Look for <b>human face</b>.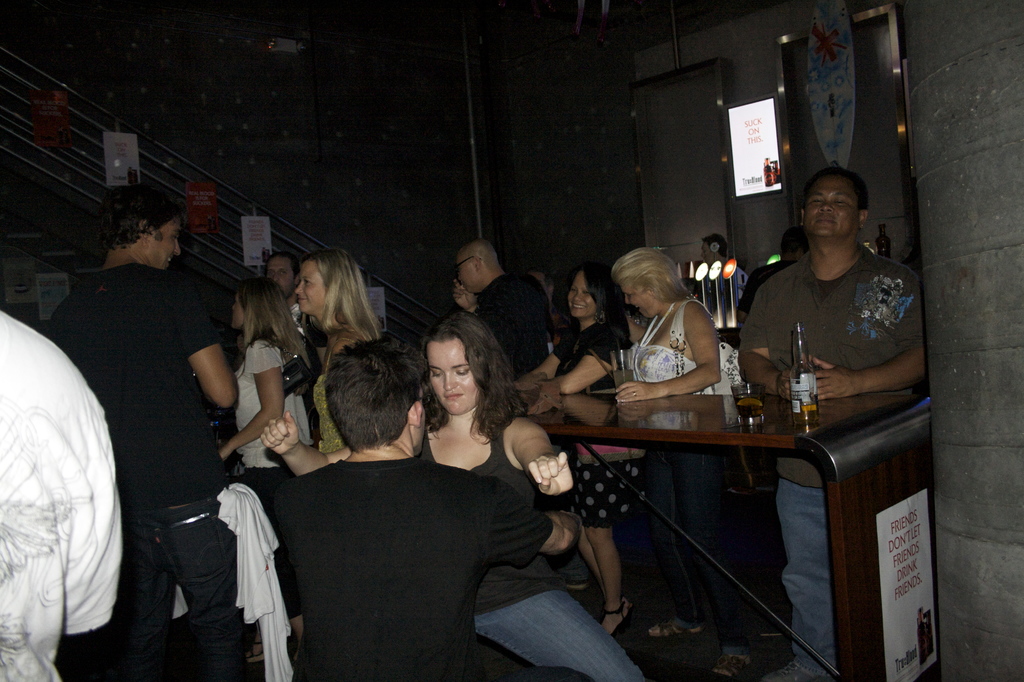
Found: BBox(292, 262, 330, 320).
